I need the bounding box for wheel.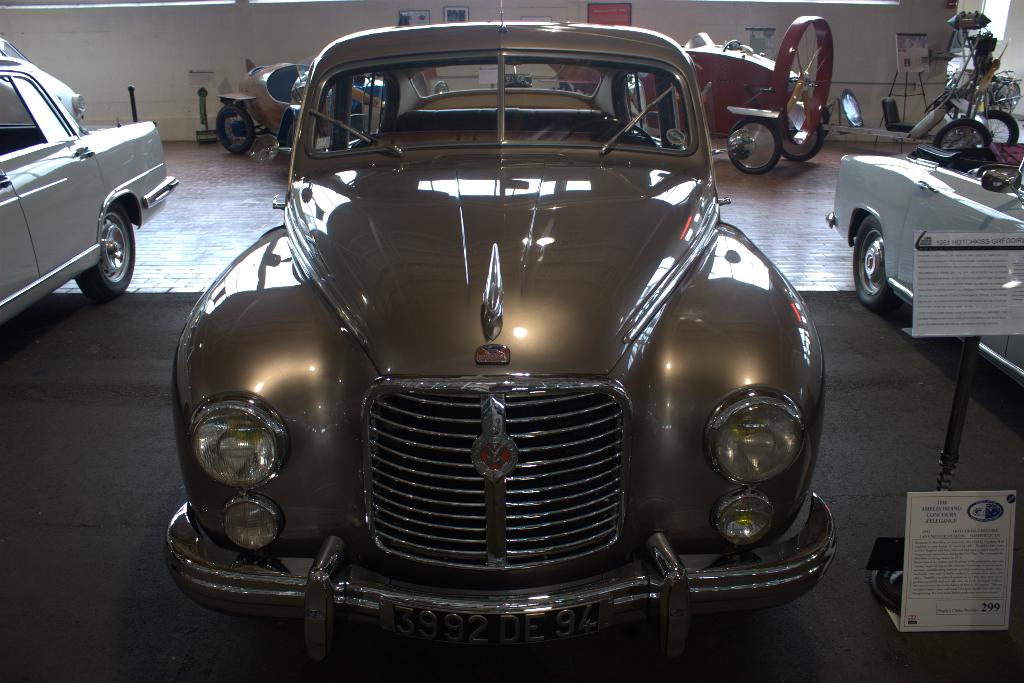
Here it is: <box>74,198,136,304</box>.
